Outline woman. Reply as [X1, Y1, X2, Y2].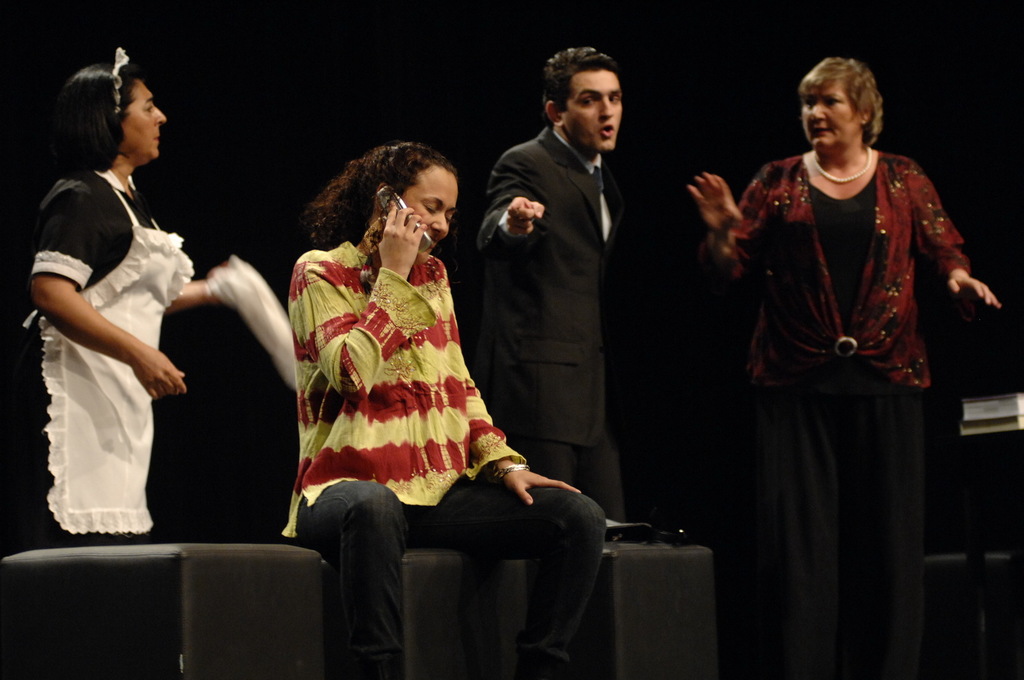
[26, 58, 247, 569].
